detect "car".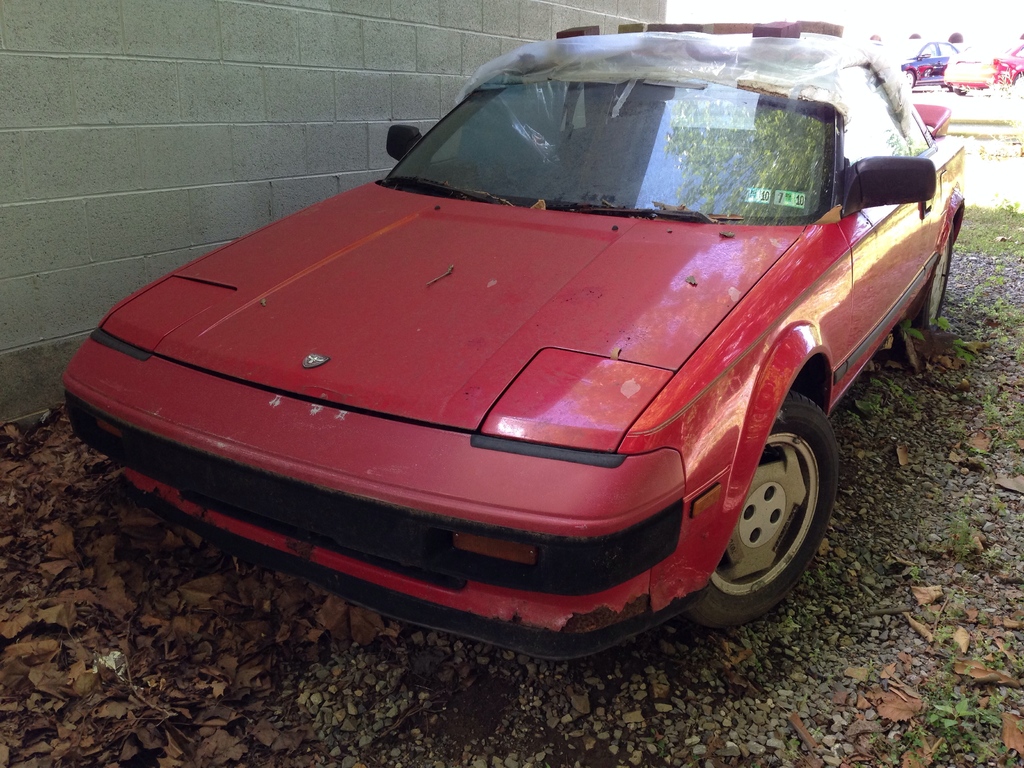
Detected at (940,47,1023,92).
